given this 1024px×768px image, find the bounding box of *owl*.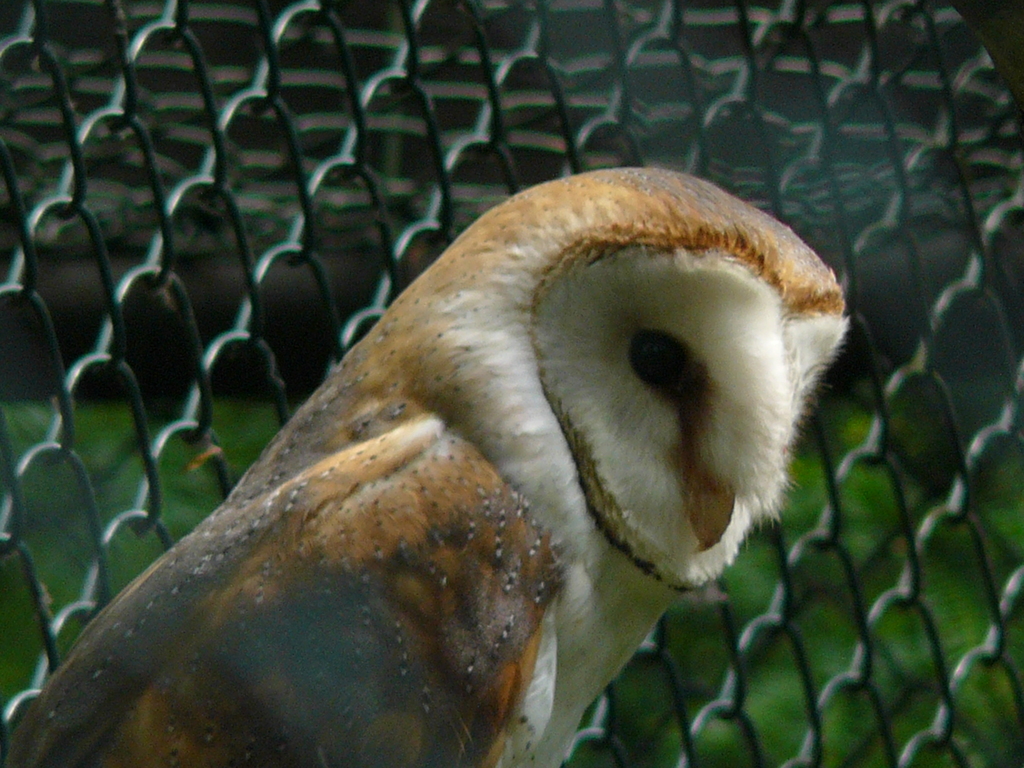
[0, 163, 857, 767].
